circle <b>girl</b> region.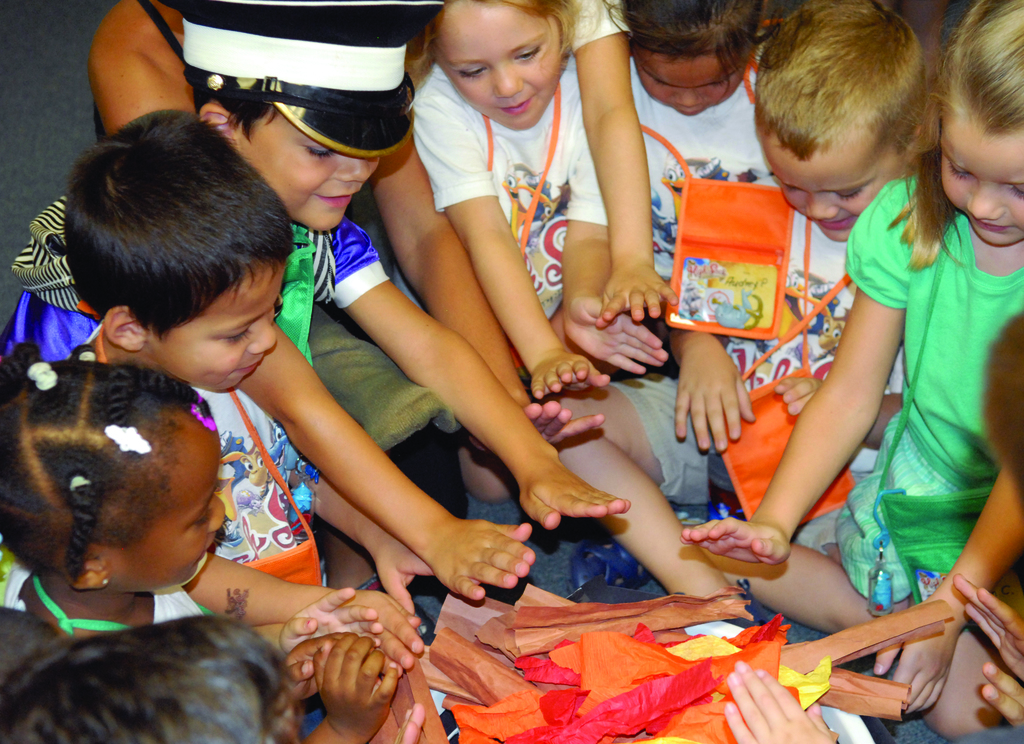
Region: <region>674, 0, 1023, 712</region>.
